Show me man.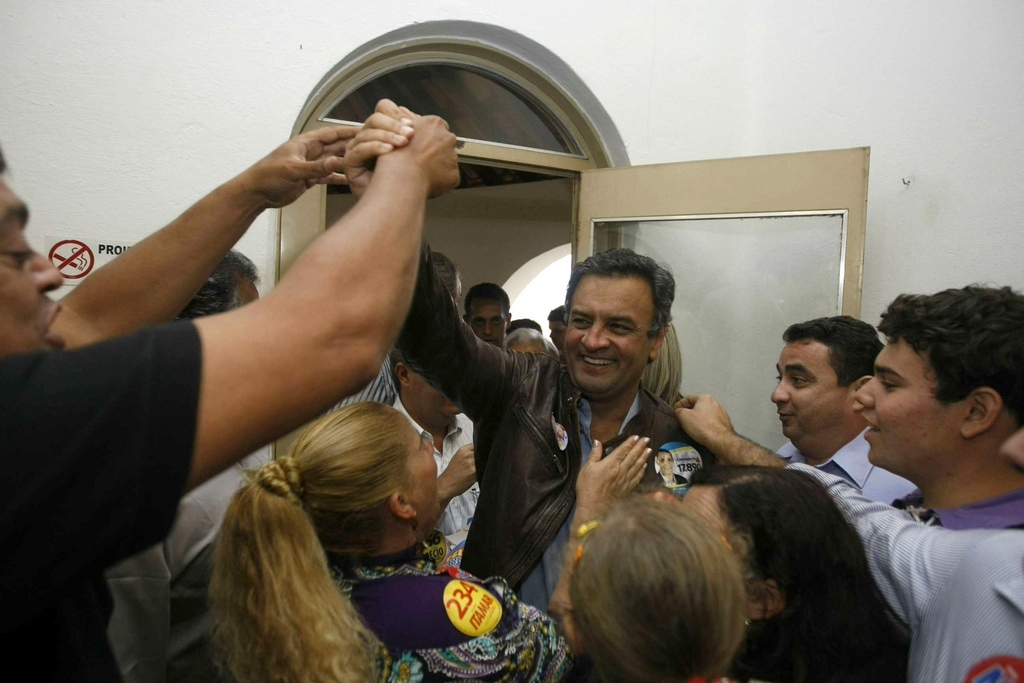
man is here: 676:394:1023:682.
